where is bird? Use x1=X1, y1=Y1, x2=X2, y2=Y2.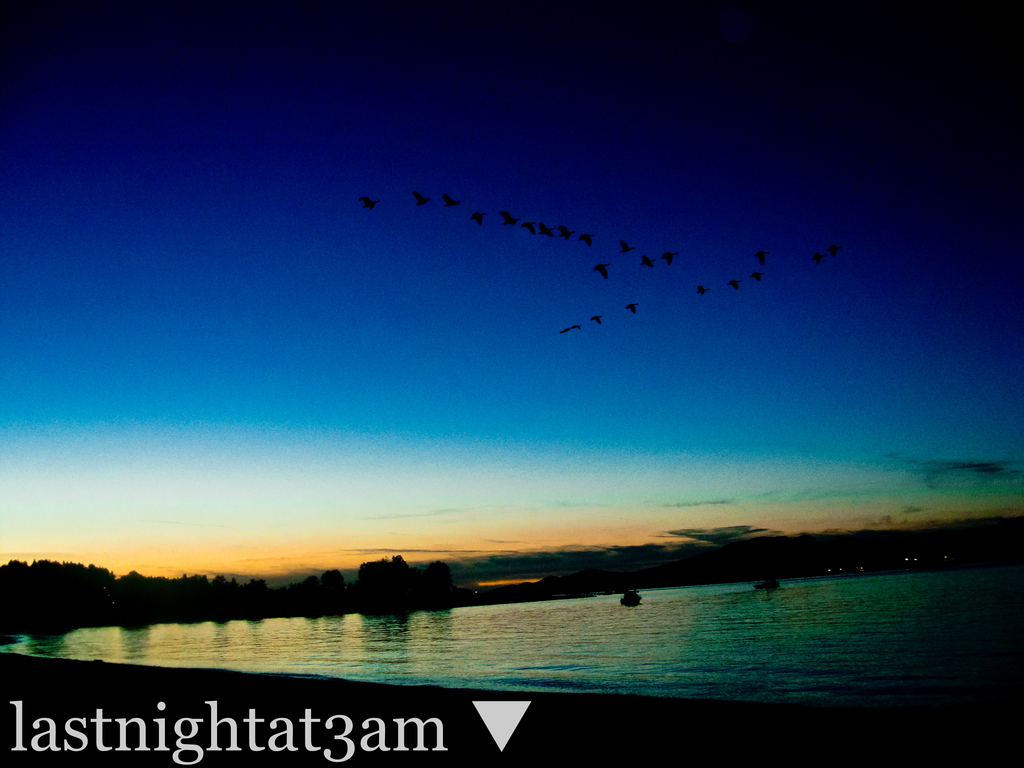
x1=472, y1=210, x2=488, y2=227.
